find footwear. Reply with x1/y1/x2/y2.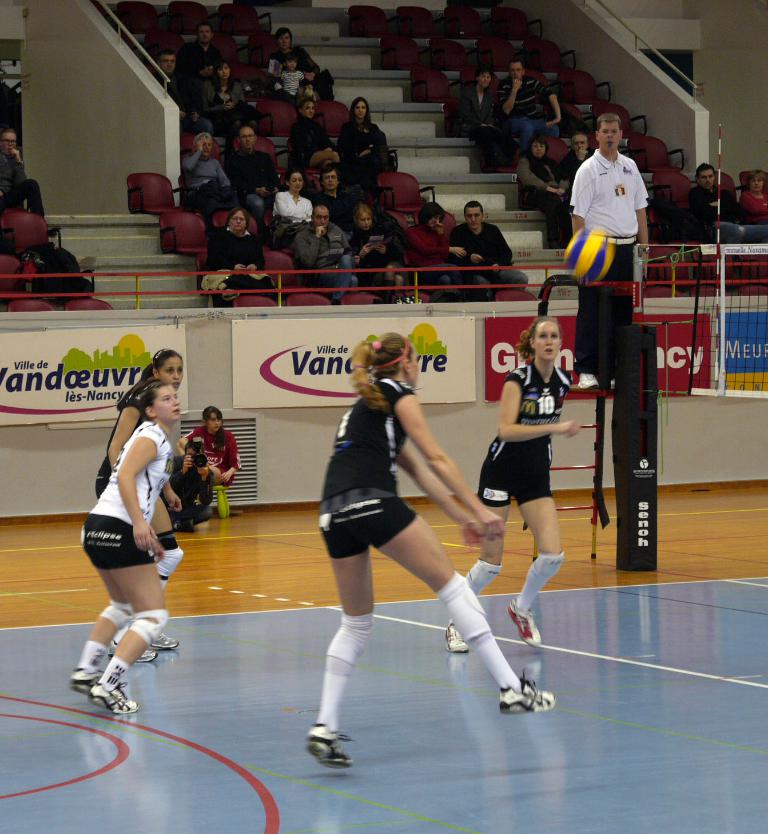
86/682/140/716.
